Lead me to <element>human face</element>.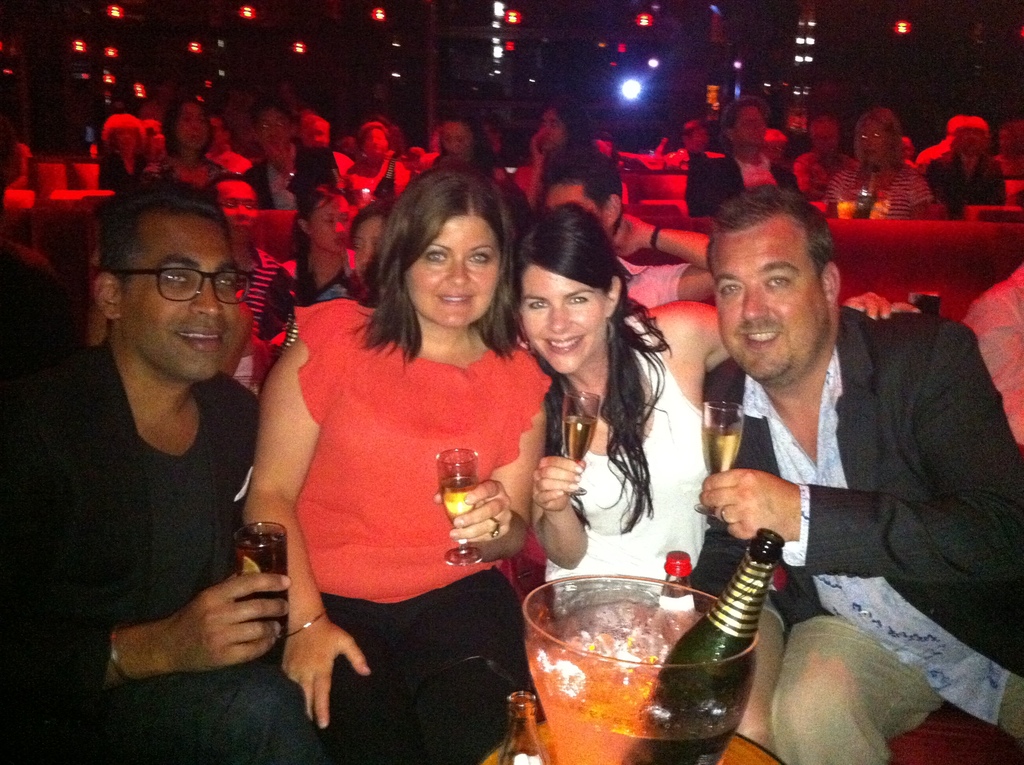
Lead to 258, 108, 291, 145.
